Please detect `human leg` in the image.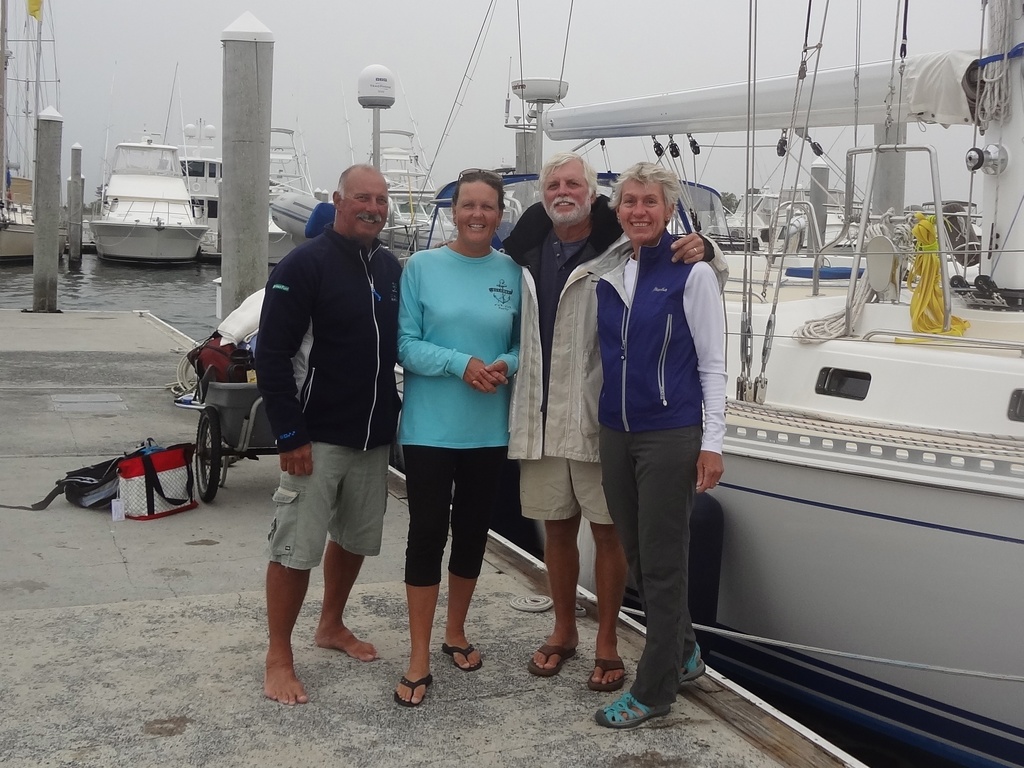
<box>312,448,383,669</box>.
